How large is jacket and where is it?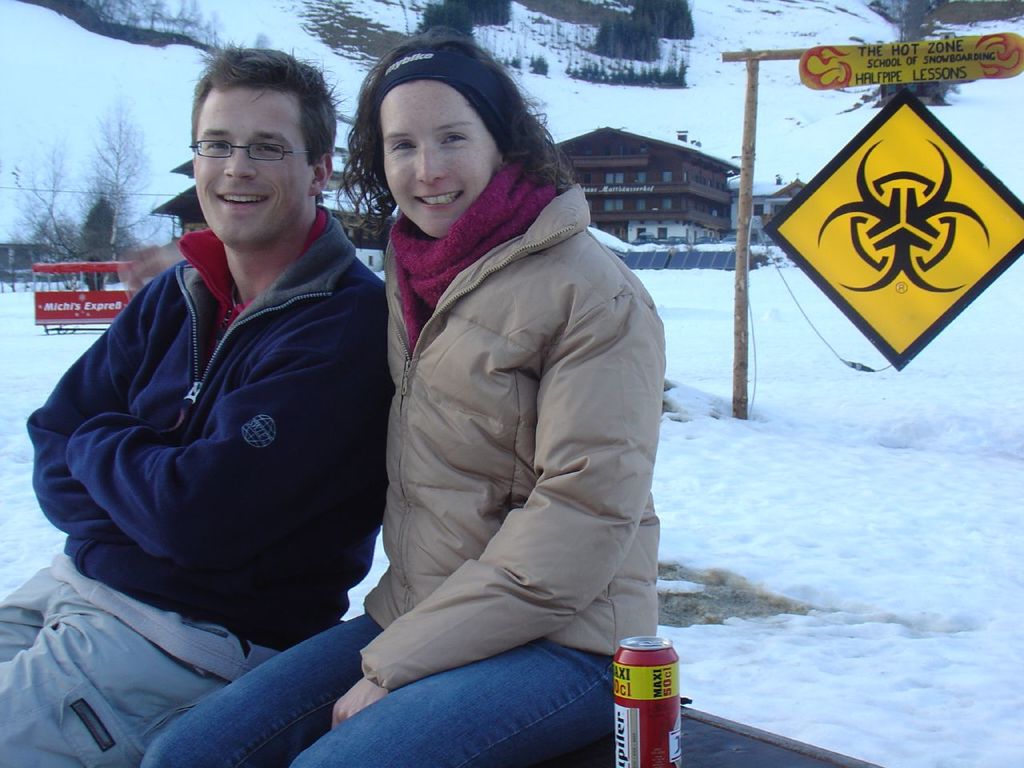
Bounding box: bbox=(370, 183, 665, 693).
